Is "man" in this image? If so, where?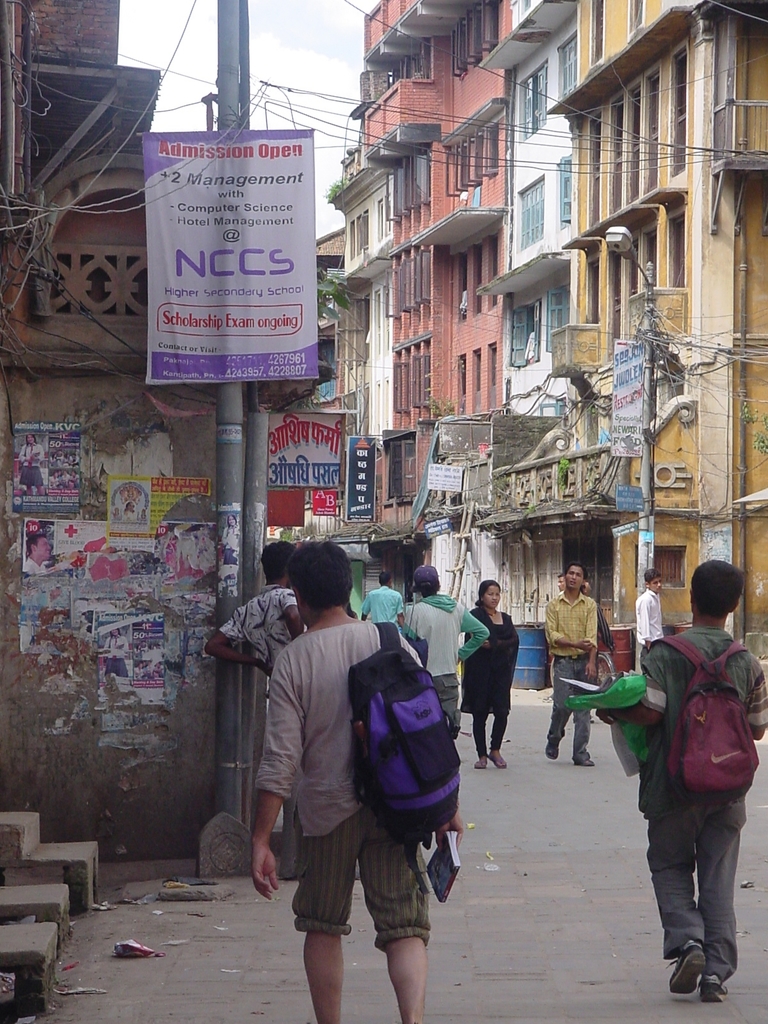
Yes, at x1=200 y1=540 x2=305 y2=875.
